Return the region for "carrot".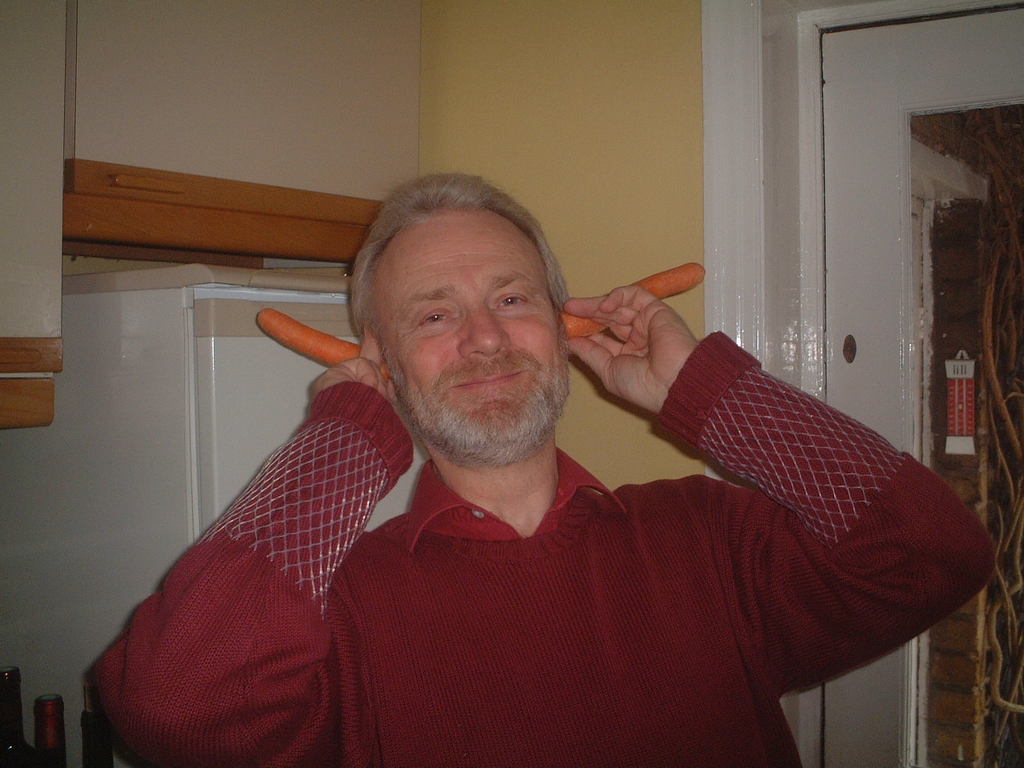
{"x1": 558, "y1": 258, "x2": 707, "y2": 336}.
